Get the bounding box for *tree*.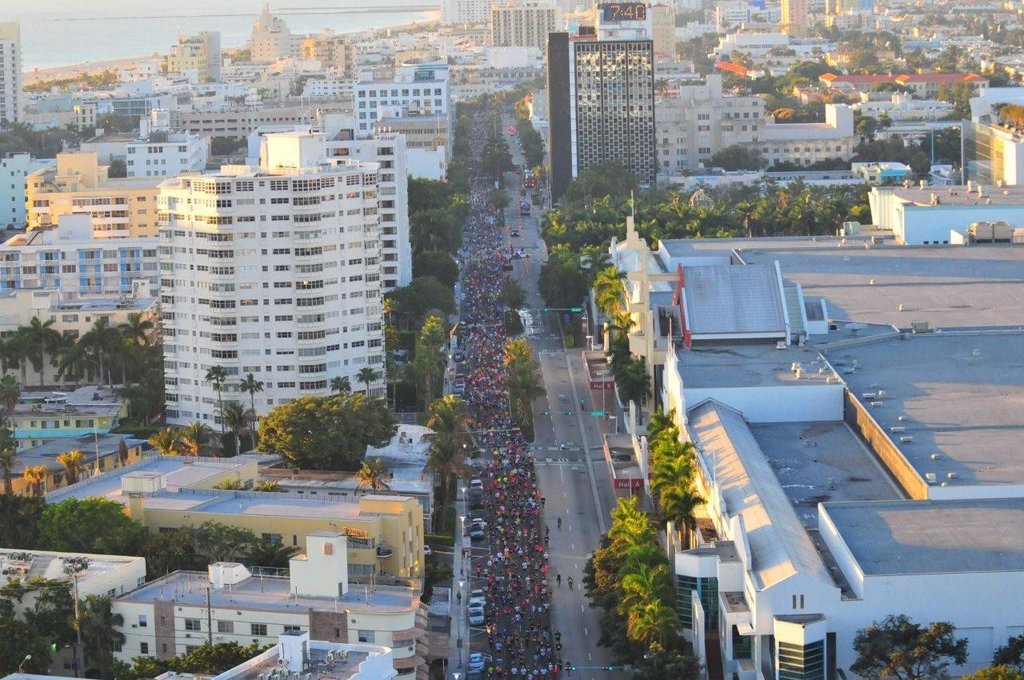
l=211, t=359, r=246, b=463.
